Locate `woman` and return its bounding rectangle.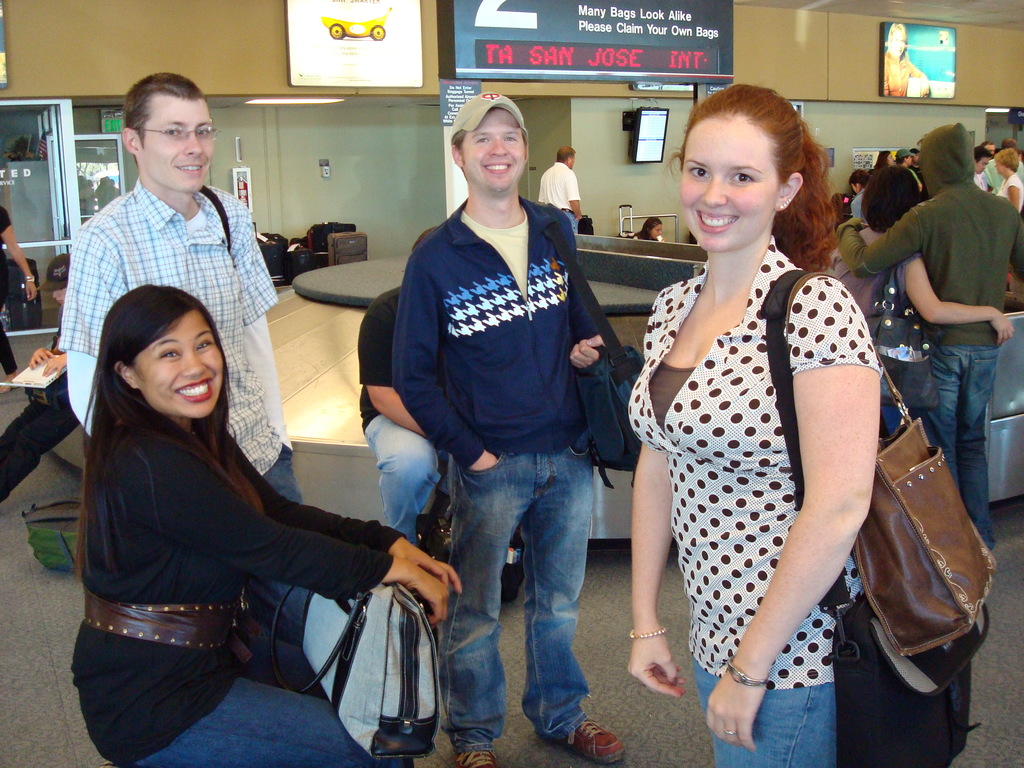
813:166:1014:353.
